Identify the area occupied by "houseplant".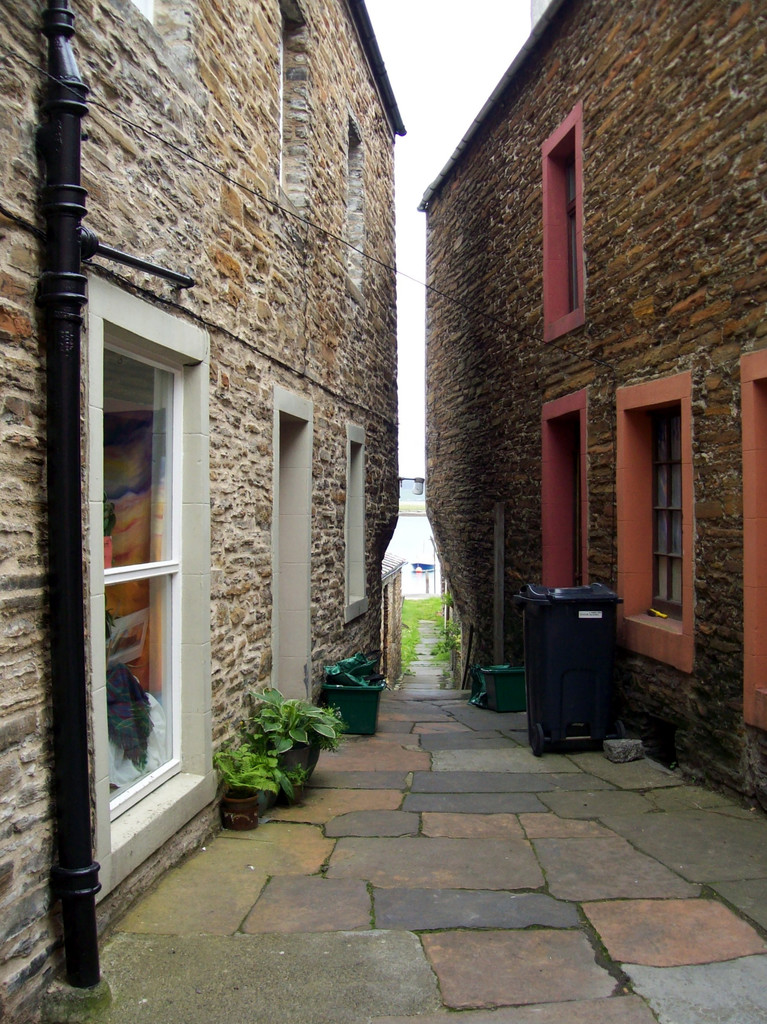
Area: bbox(321, 652, 393, 735).
